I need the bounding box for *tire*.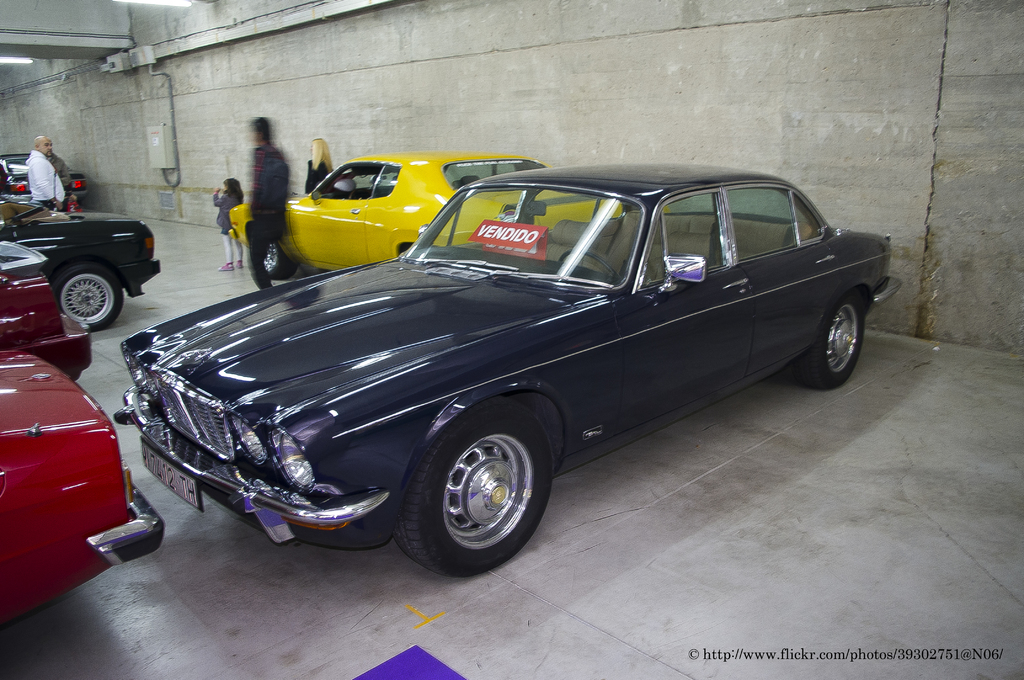
Here it is: pyautogui.locateOnScreen(788, 286, 874, 396).
